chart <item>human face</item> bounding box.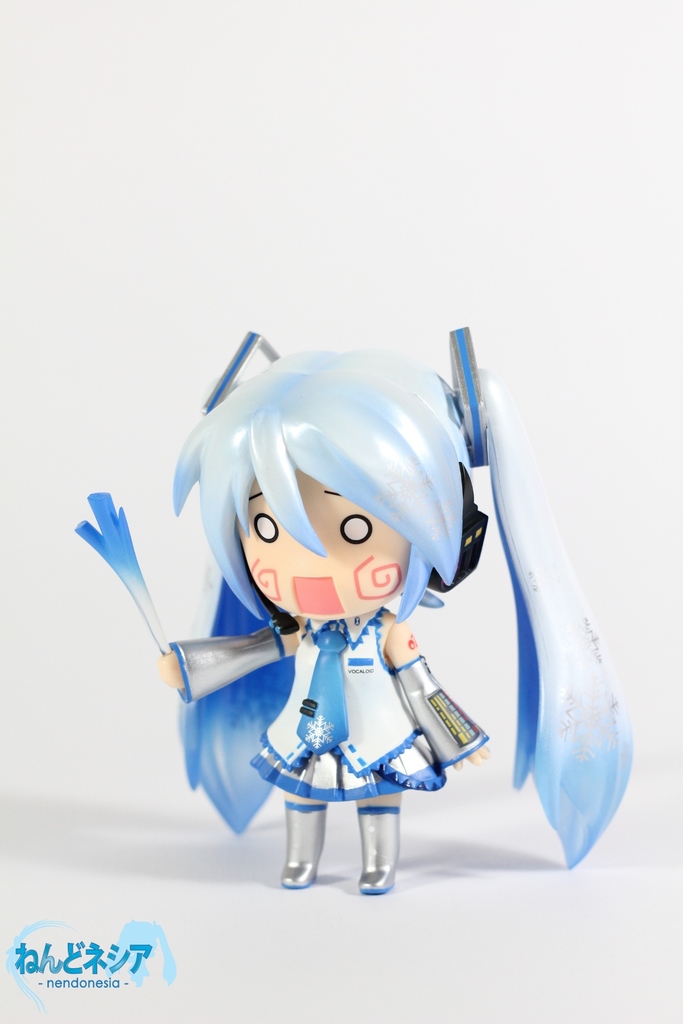
Charted: Rect(233, 470, 408, 620).
